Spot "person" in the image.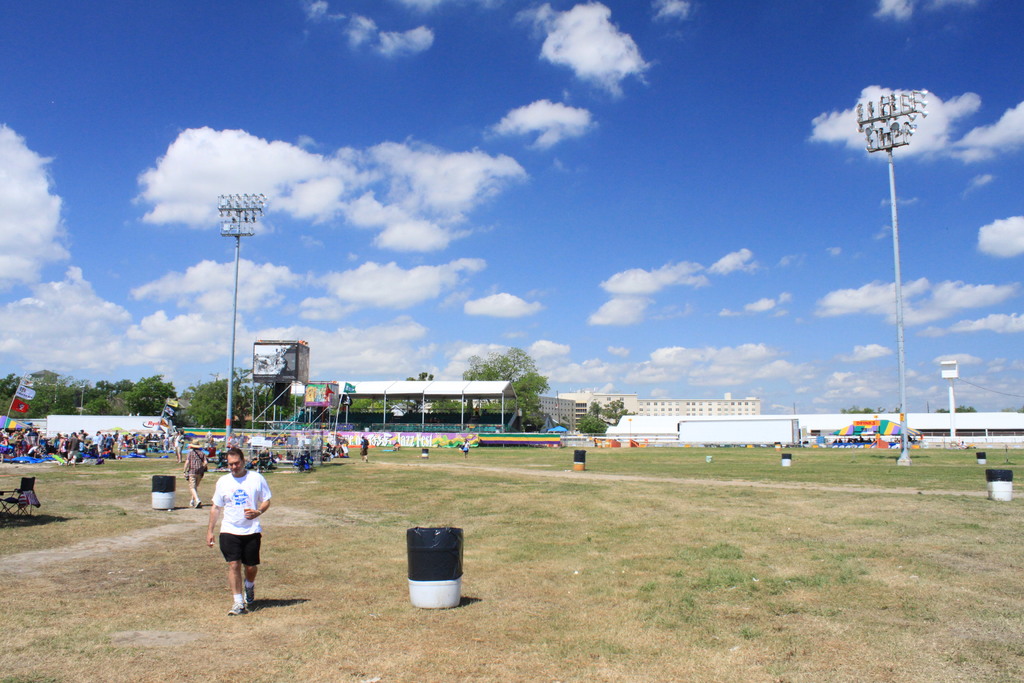
"person" found at x1=273, y1=348, x2=280, y2=367.
